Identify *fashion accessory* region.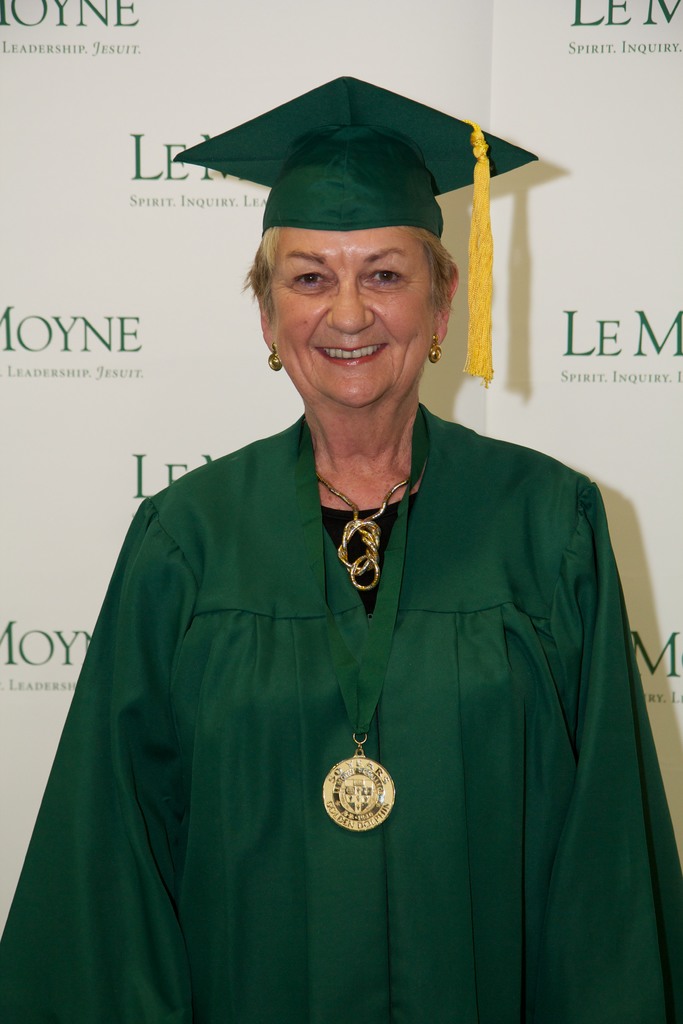
Region: detection(315, 467, 413, 595).
